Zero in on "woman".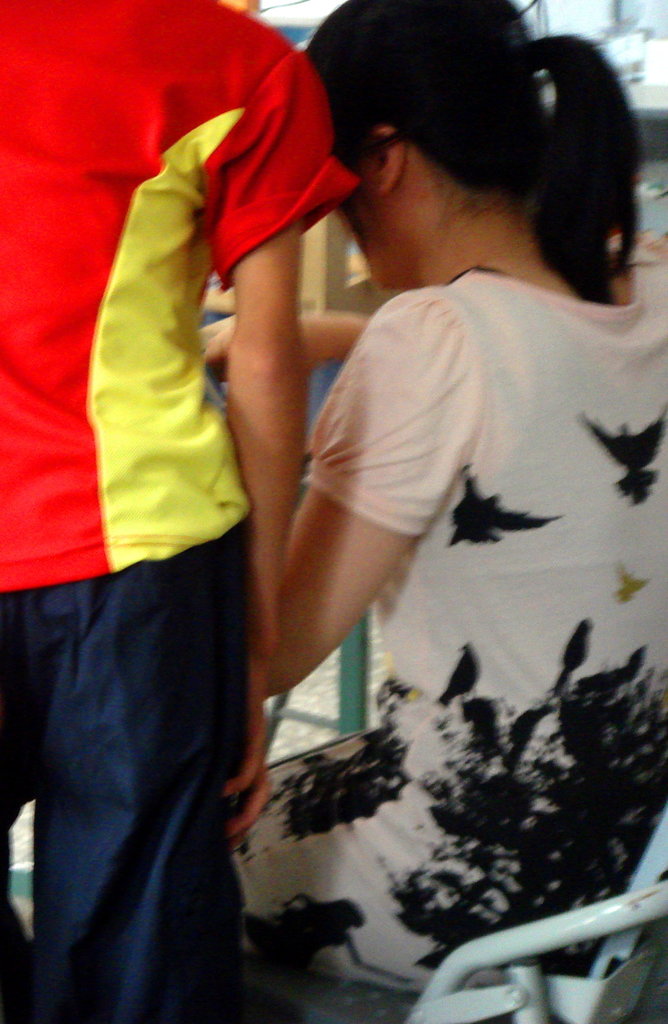
Zeroed in: {"left": 201, "top": 0, "right": 667, "bottom": 1007}.
